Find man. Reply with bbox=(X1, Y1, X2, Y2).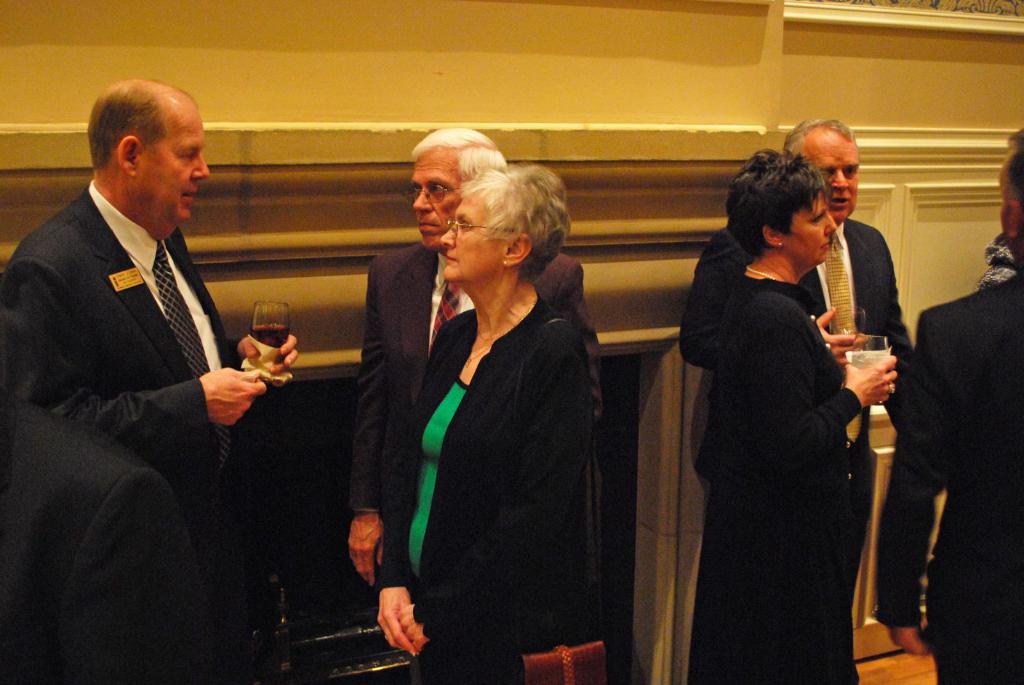
bbox=(678, 117, 914, 607).
